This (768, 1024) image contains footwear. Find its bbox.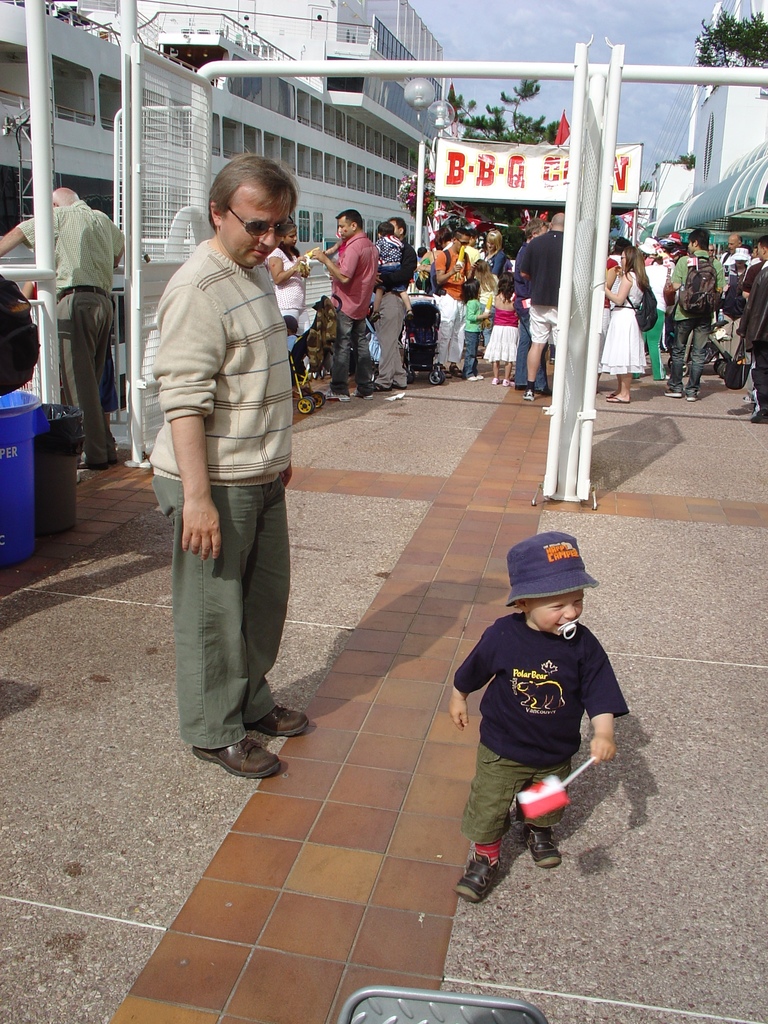
box(469, 829, 547, 908).
